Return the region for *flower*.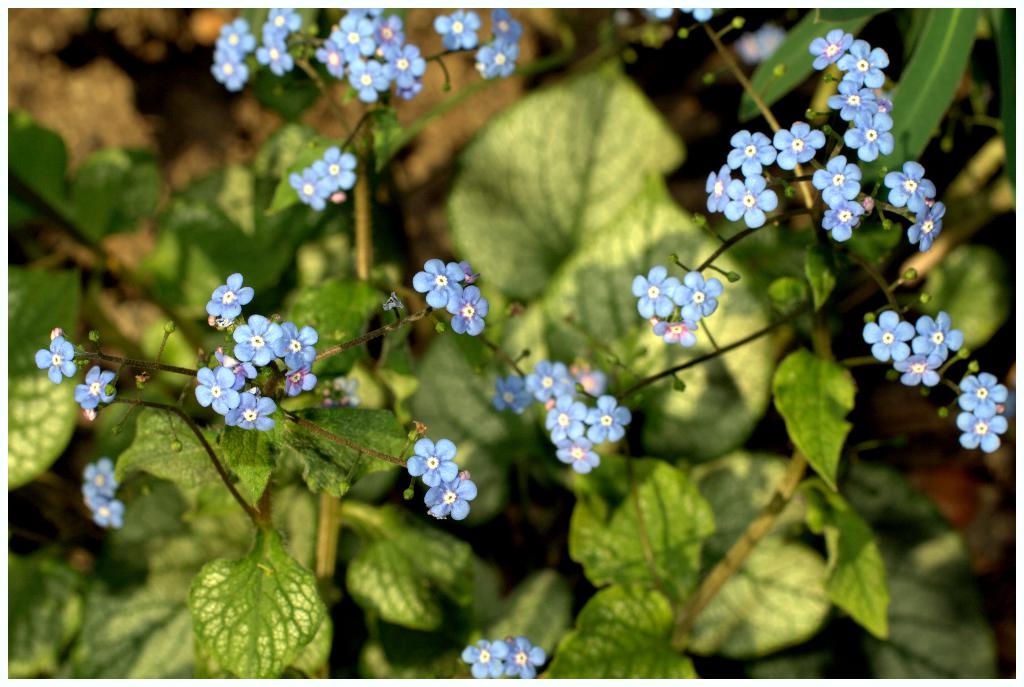
left=650, top=310, right=706, bottom=346.
